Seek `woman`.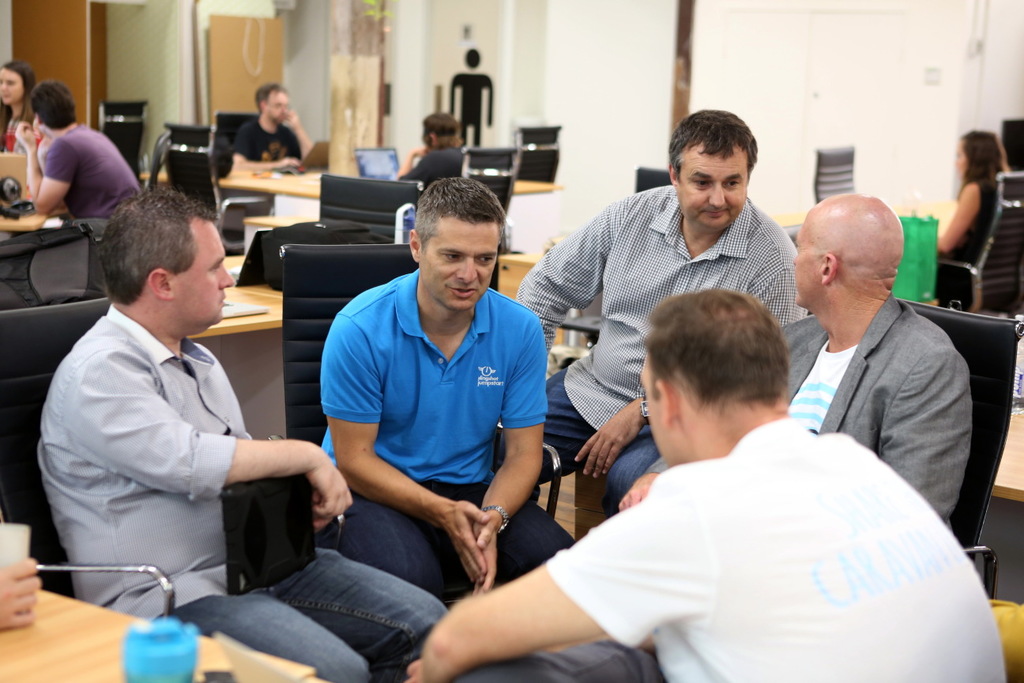
detection(0, 62, 53, 157).
